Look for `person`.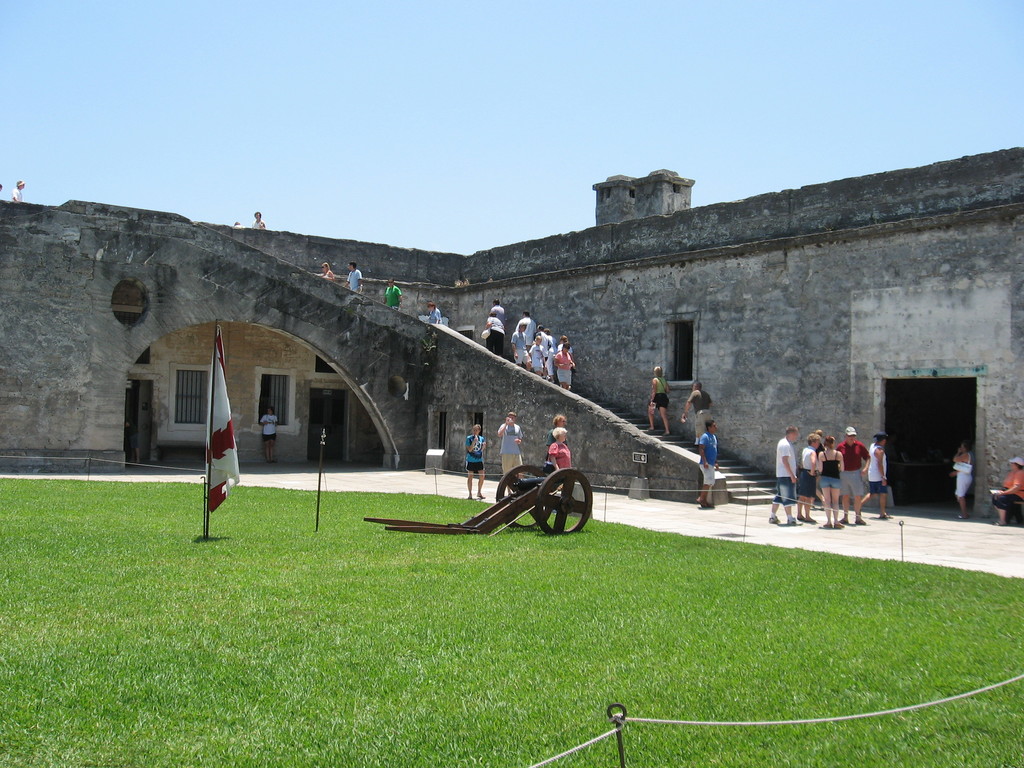
Found: 378, 276, 401, 316.
